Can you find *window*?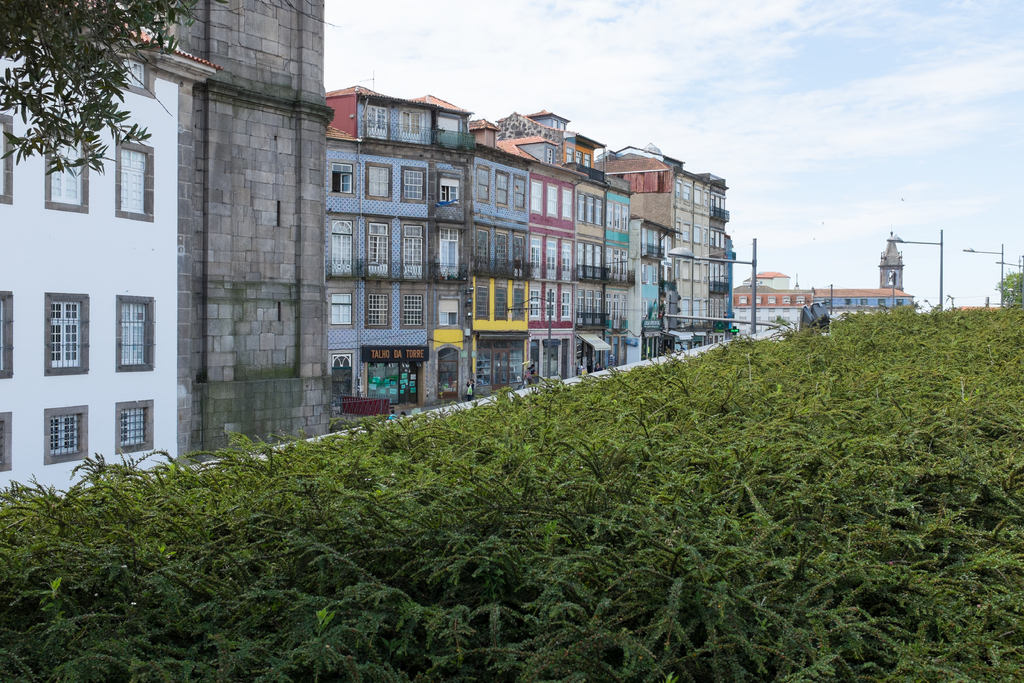
Yes, bounding box: <region>508, 284, 522, 330</region>.
